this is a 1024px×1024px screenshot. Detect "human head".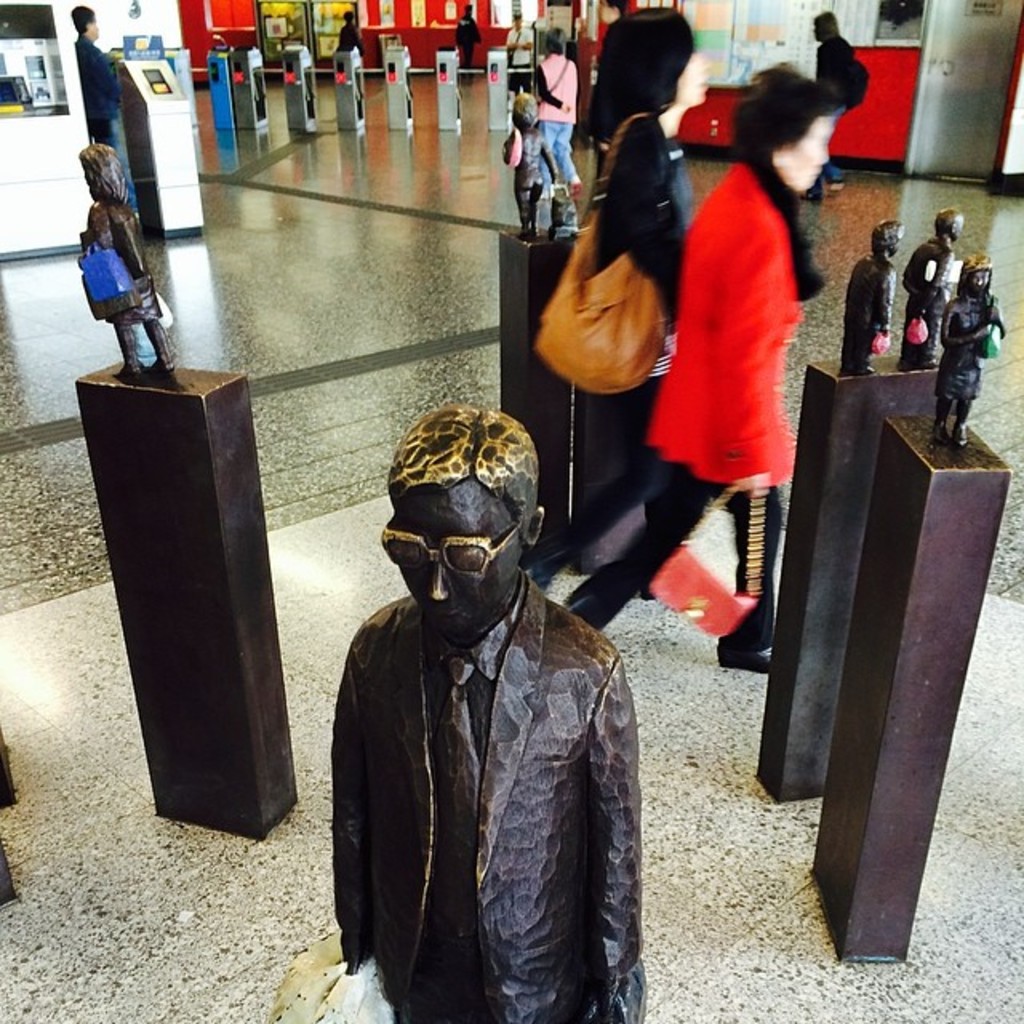
rect(808, 10, 848, 50).
